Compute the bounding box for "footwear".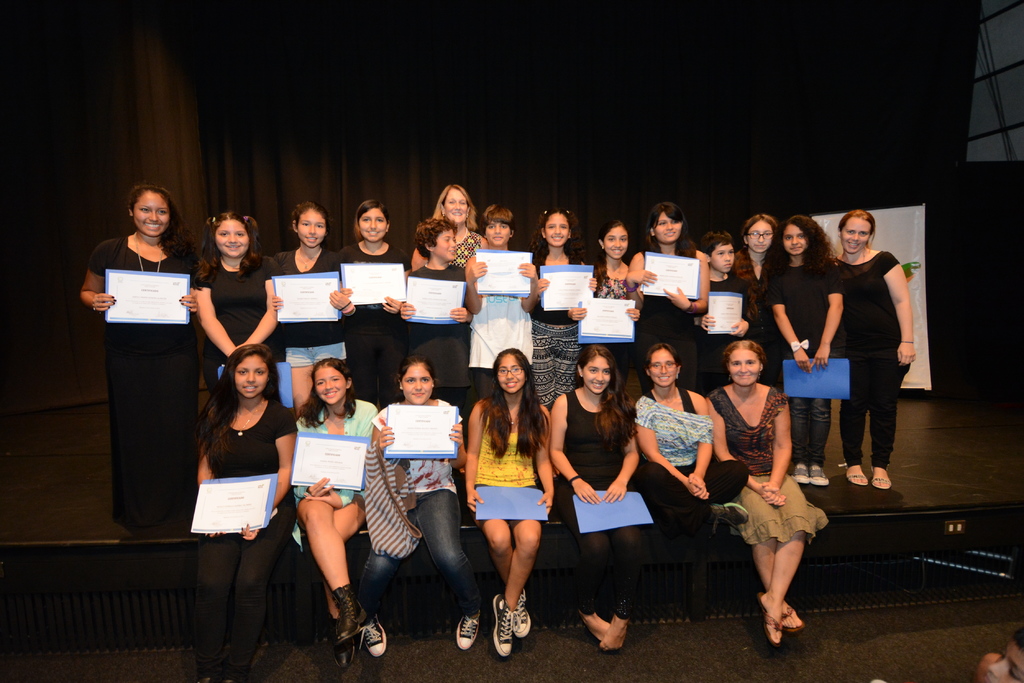
left=454, top=607, right=488, bottom=648.
